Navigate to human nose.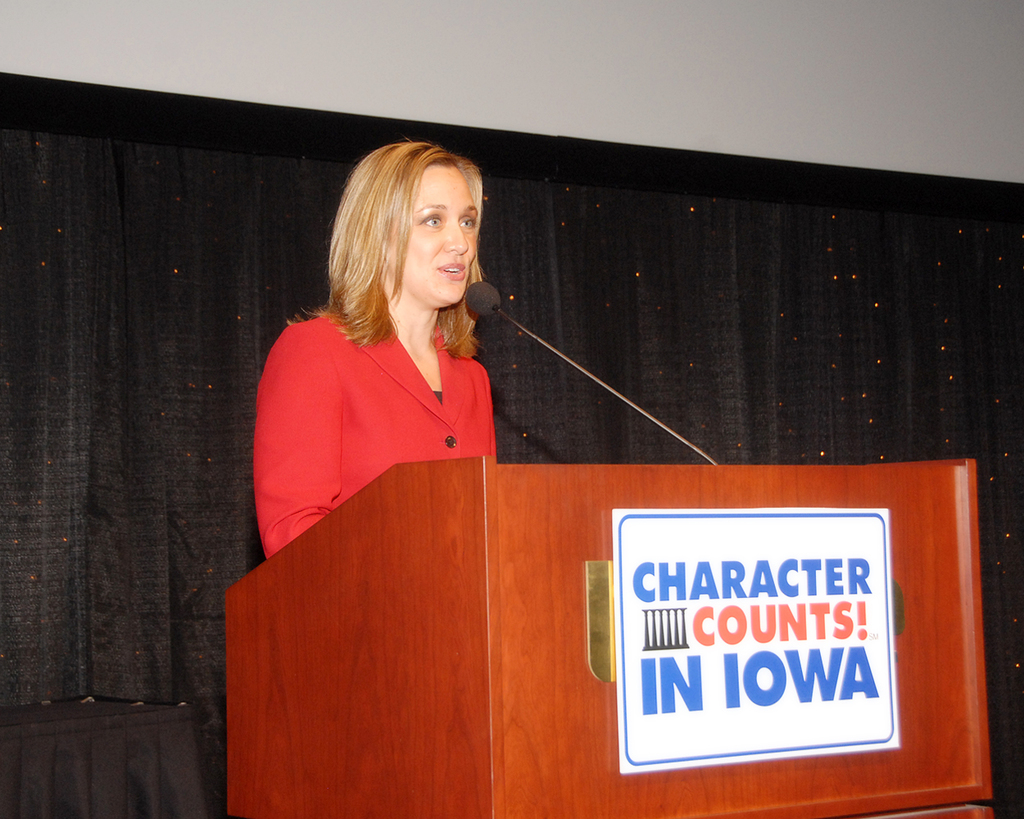
Navigation target: bbox=[446, 216, 469, 256].
